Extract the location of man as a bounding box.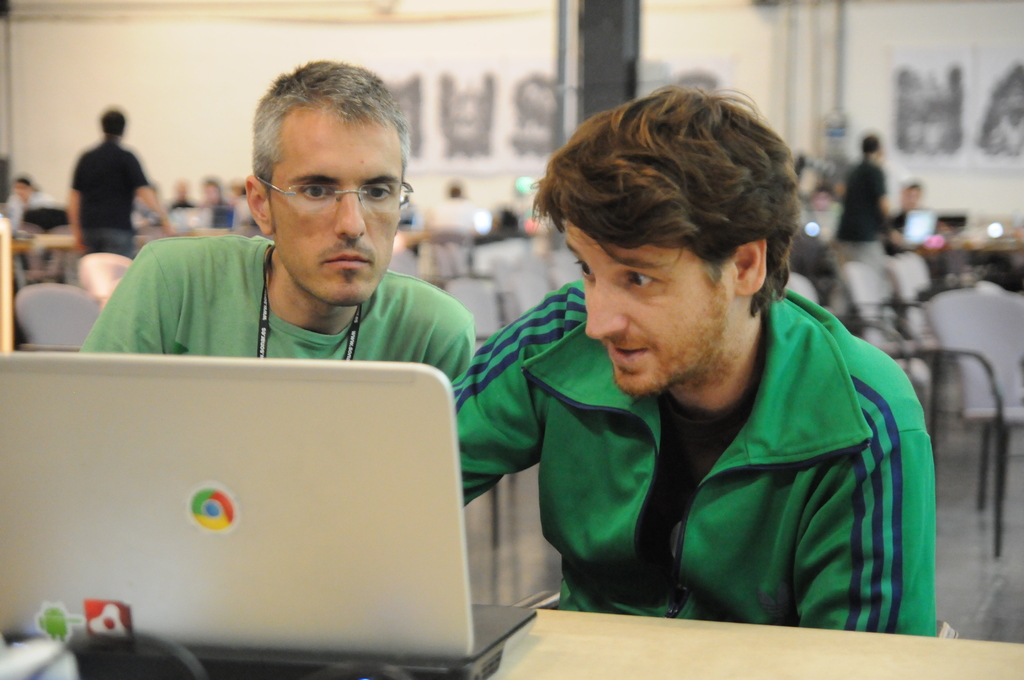
bbox=(56, 102, 153, 246).
